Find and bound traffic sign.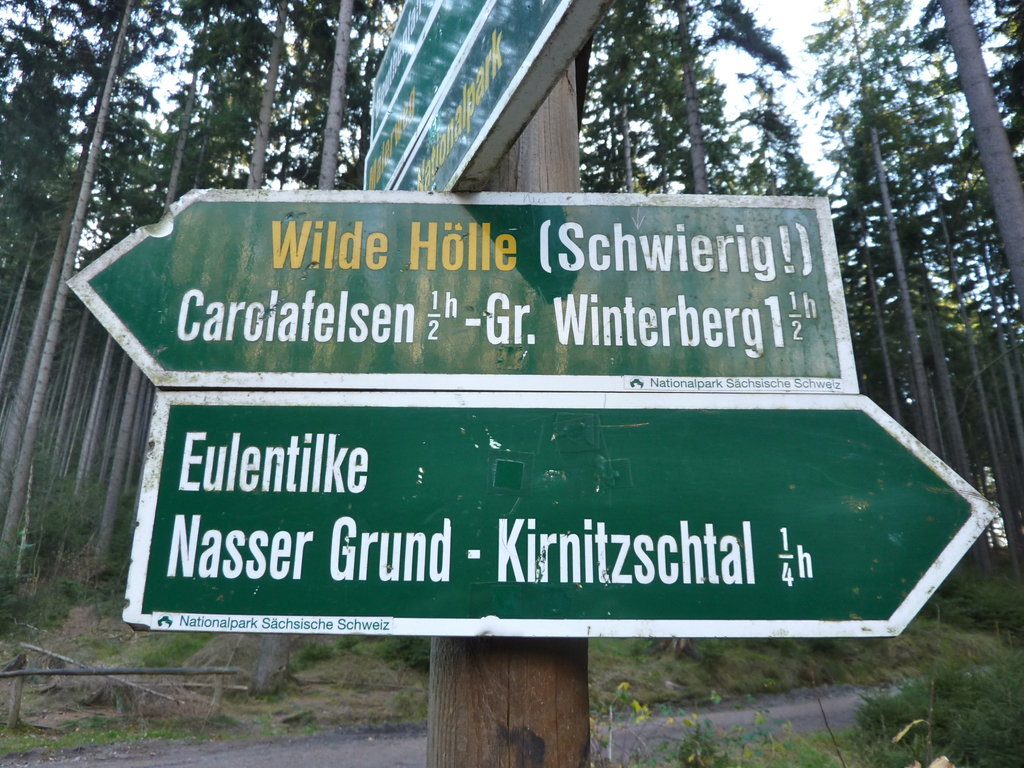
Bound: 363 0 604 196.
